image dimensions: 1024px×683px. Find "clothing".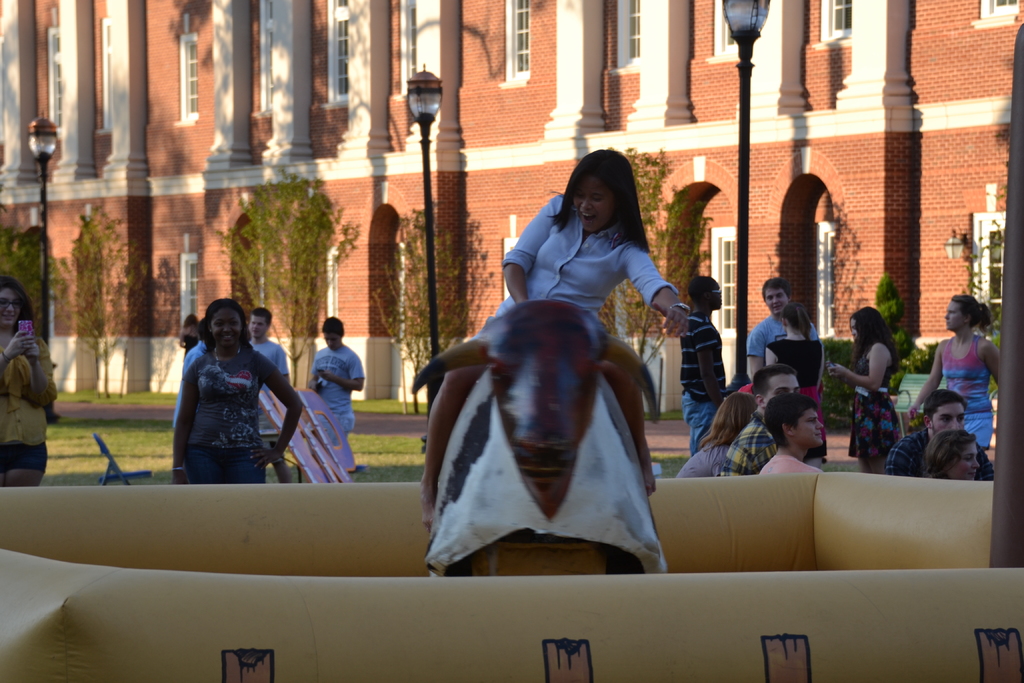
761 447 824 473.
